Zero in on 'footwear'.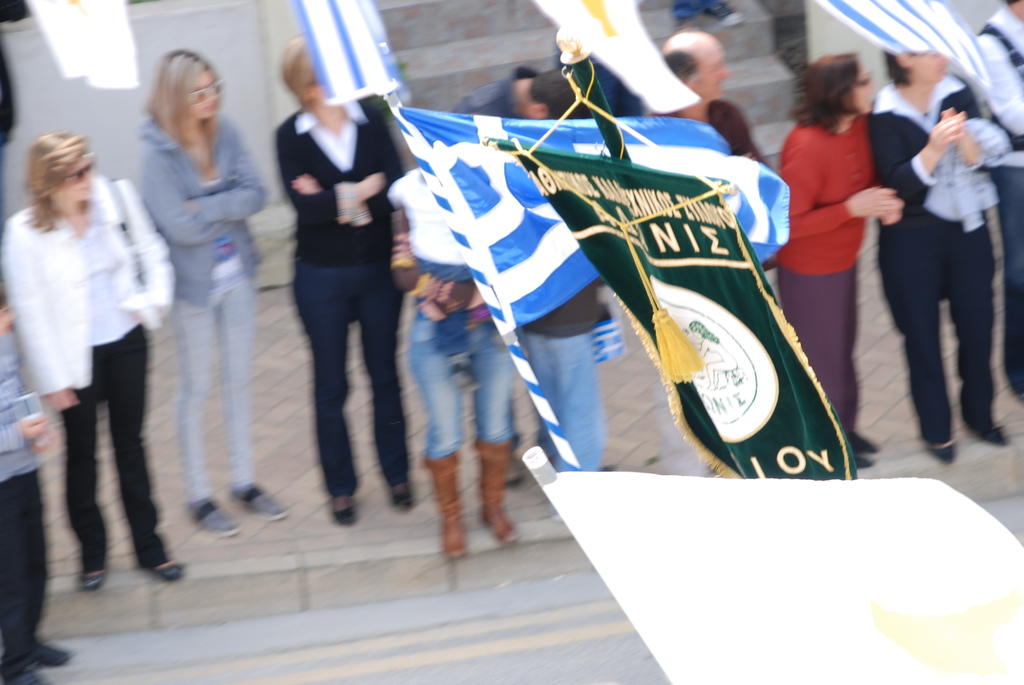
Zeroed in: (6,636,72,684).
